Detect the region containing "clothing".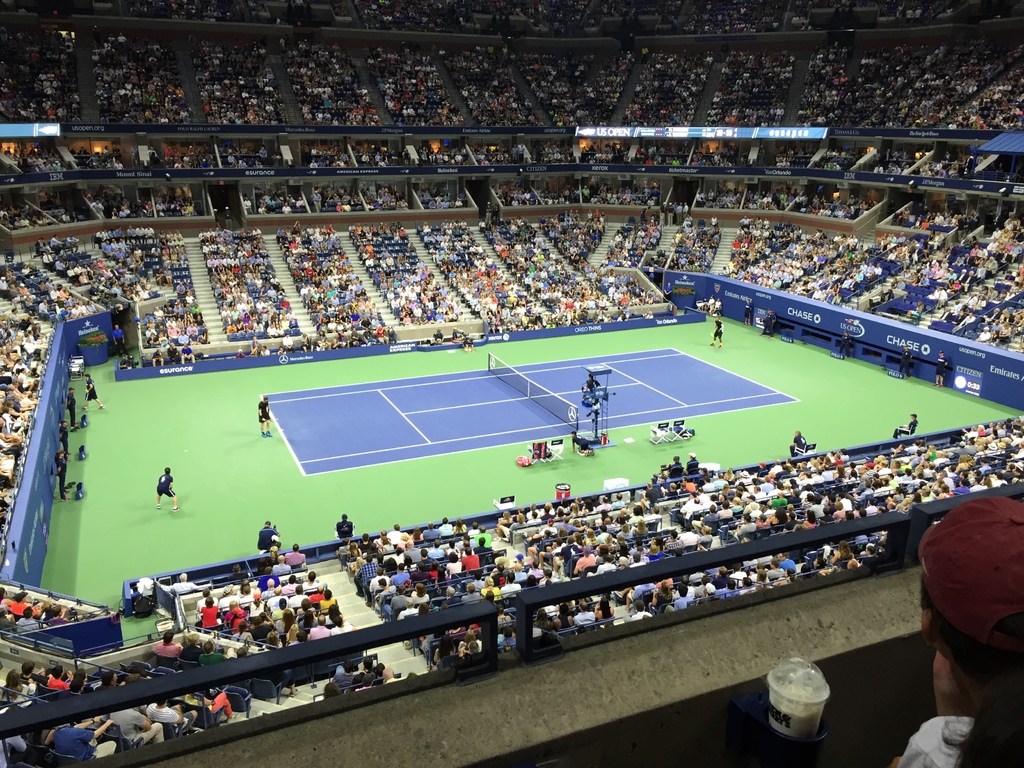
pyautogui.locateOnScreen(63, 239, 79, 252).
